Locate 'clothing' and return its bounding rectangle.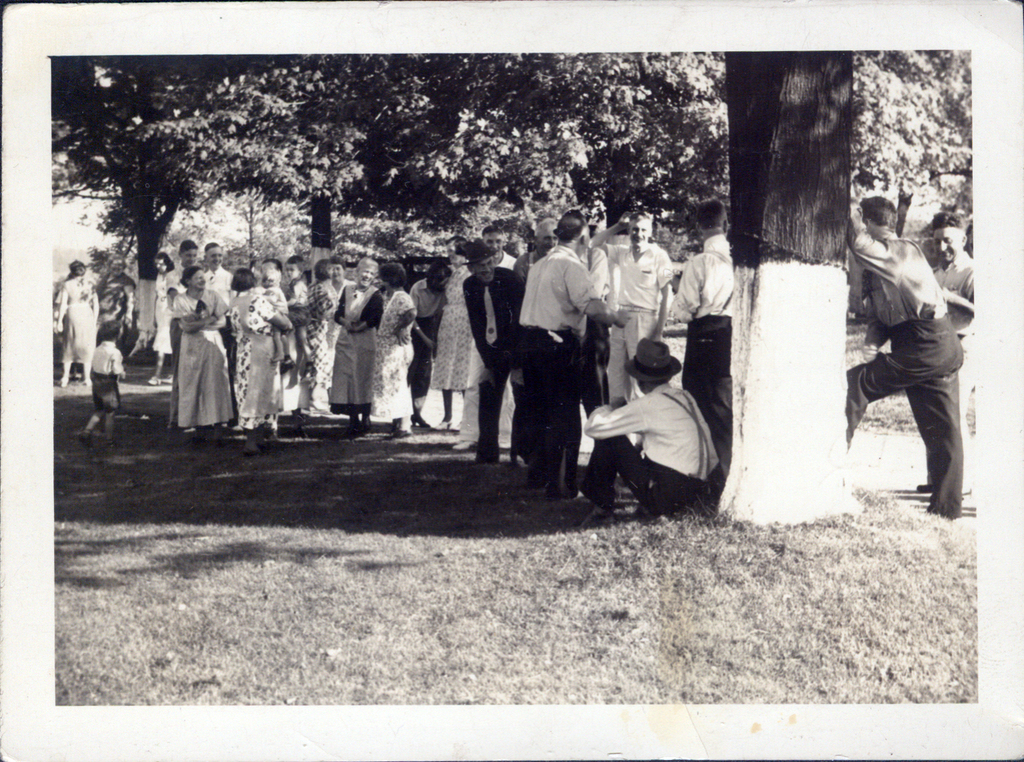
x1=229 y1=288 x2=279 y2=422.
